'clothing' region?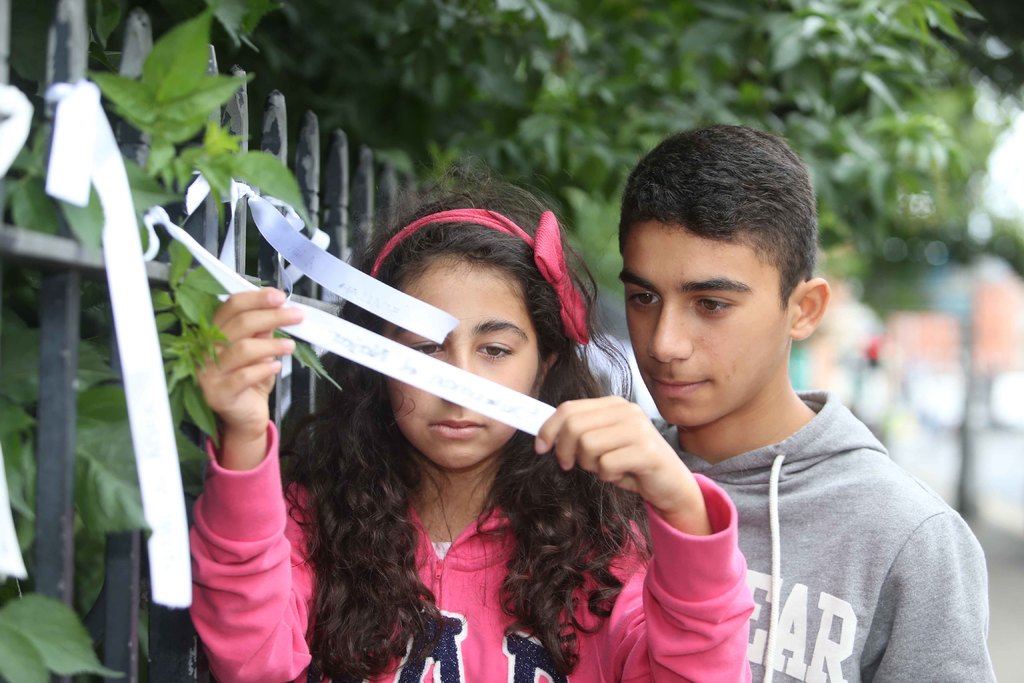
l=614, t=338, r=994, b=679
